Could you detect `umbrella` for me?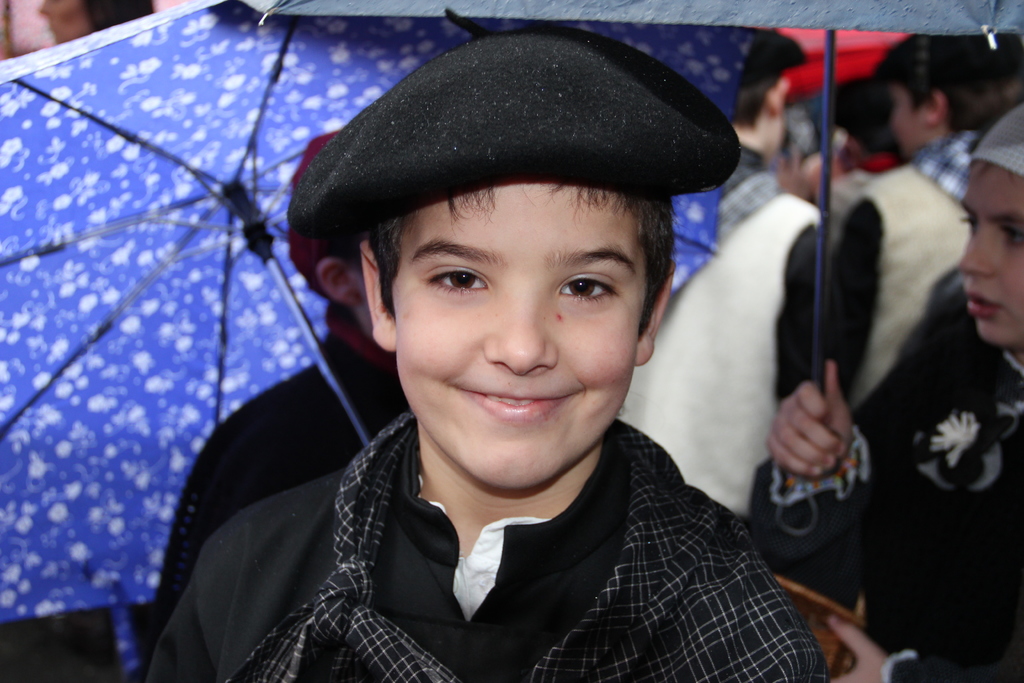
Detection result: 772, 29, 906, 106.
